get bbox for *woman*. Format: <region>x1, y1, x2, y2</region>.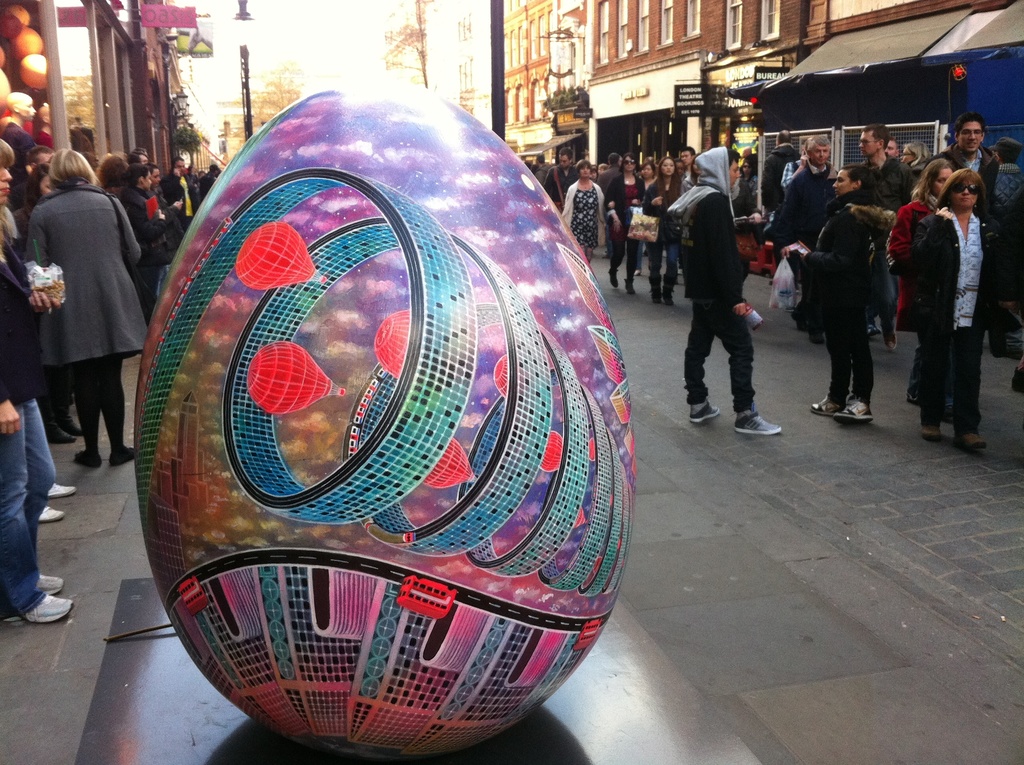
<region>0, 138, 68, 619</region>.
